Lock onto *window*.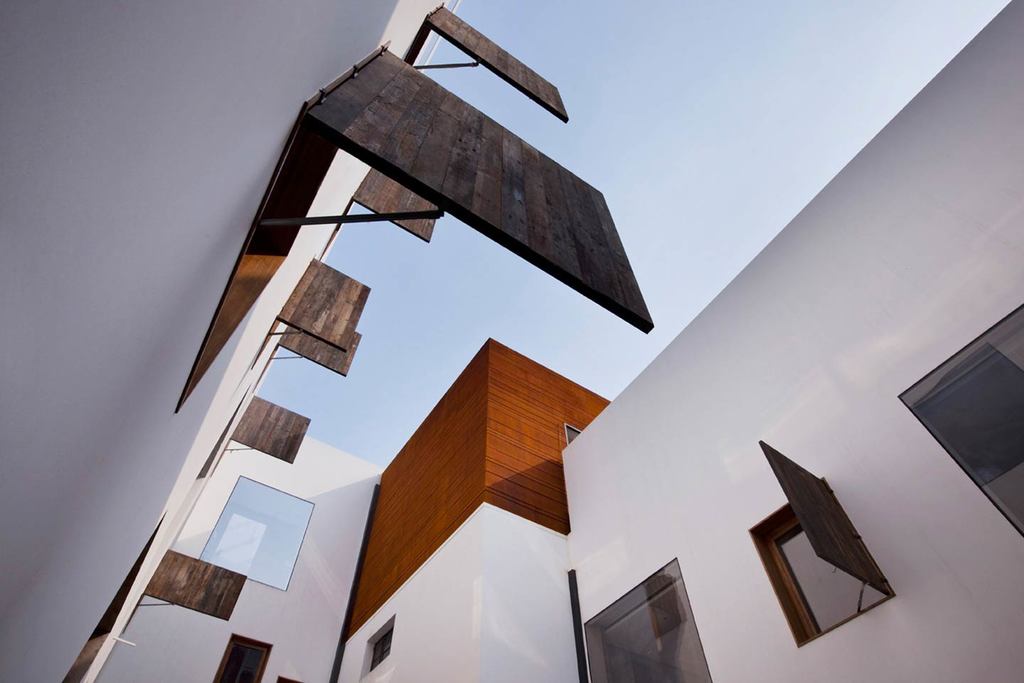
Locked: {"left": 199, "top": 478, "right": 309, "bottom": 589}.
